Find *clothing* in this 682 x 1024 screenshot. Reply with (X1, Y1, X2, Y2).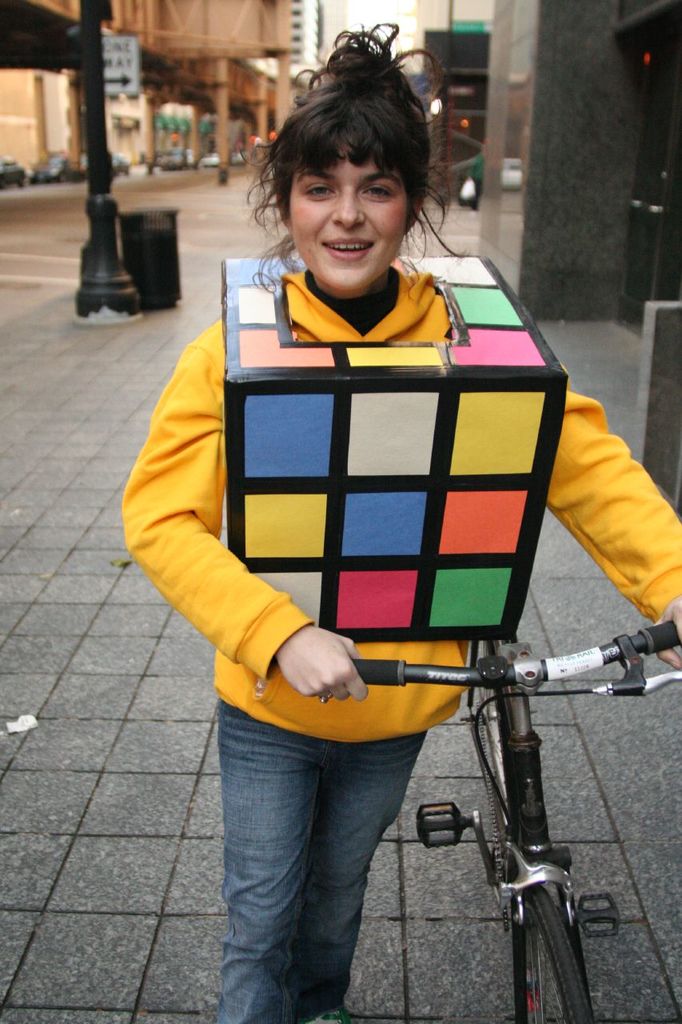
(161, 136, 641, 811).
